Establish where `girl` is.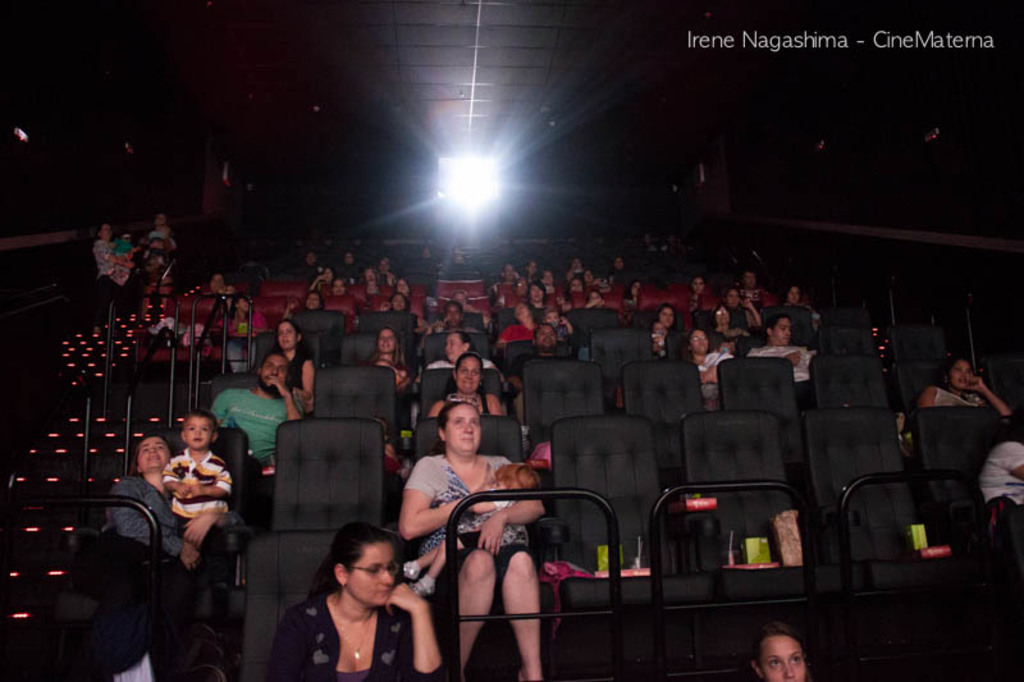
Established at [left=273, top=311, right=316, bottom=394].
